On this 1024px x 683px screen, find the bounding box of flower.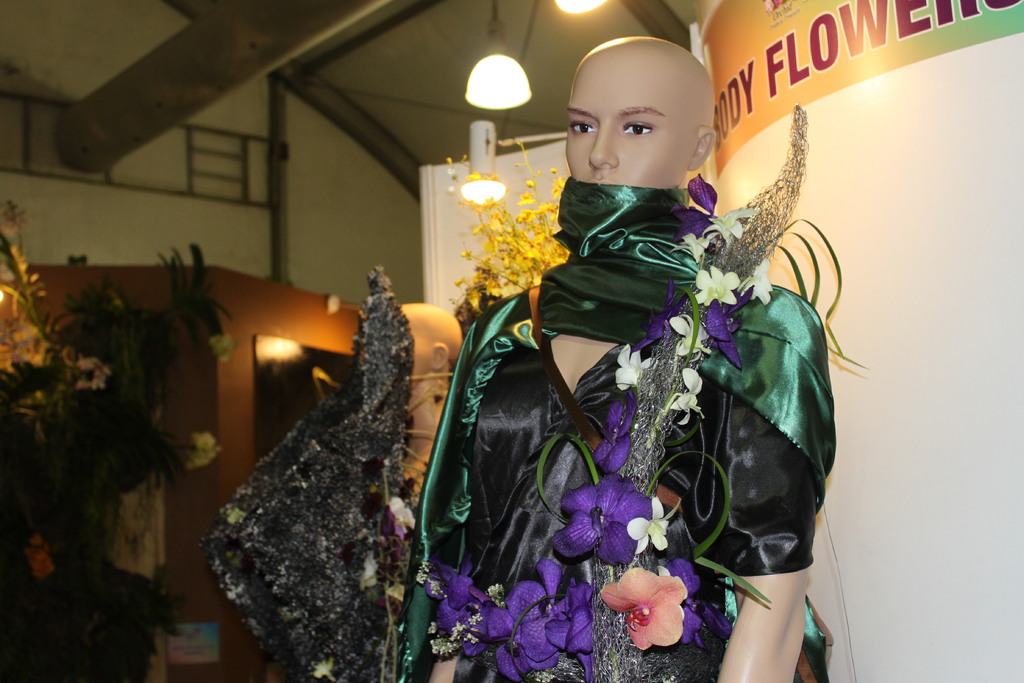
Bounding box: box=[551, 473, 653, 575].
